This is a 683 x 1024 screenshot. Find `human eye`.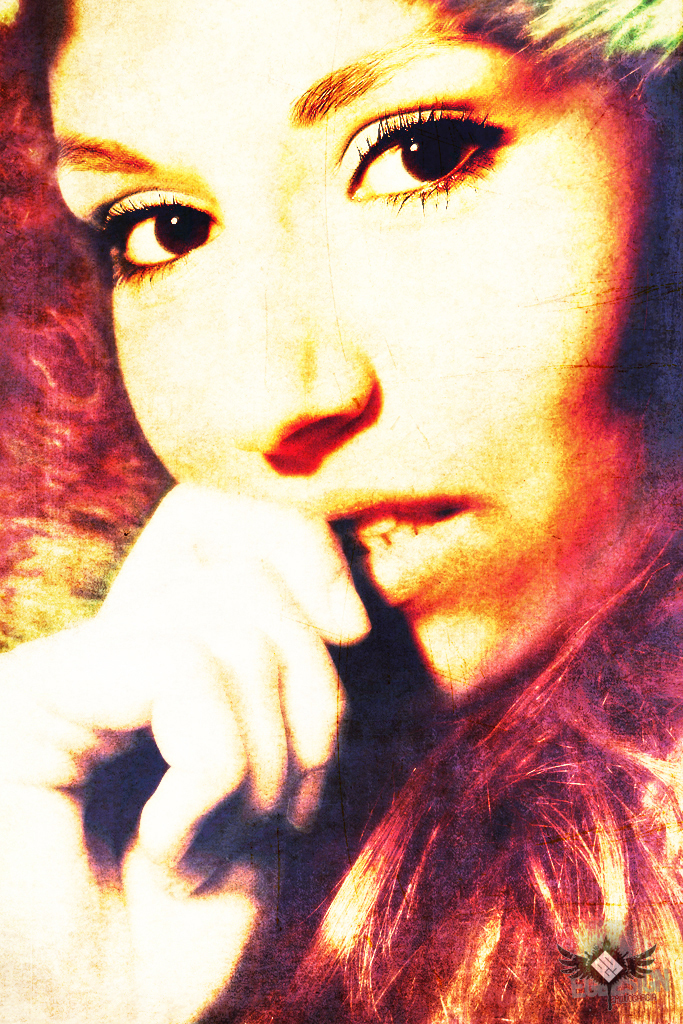
Bounding box: rect(319, 84, 531, 201).
